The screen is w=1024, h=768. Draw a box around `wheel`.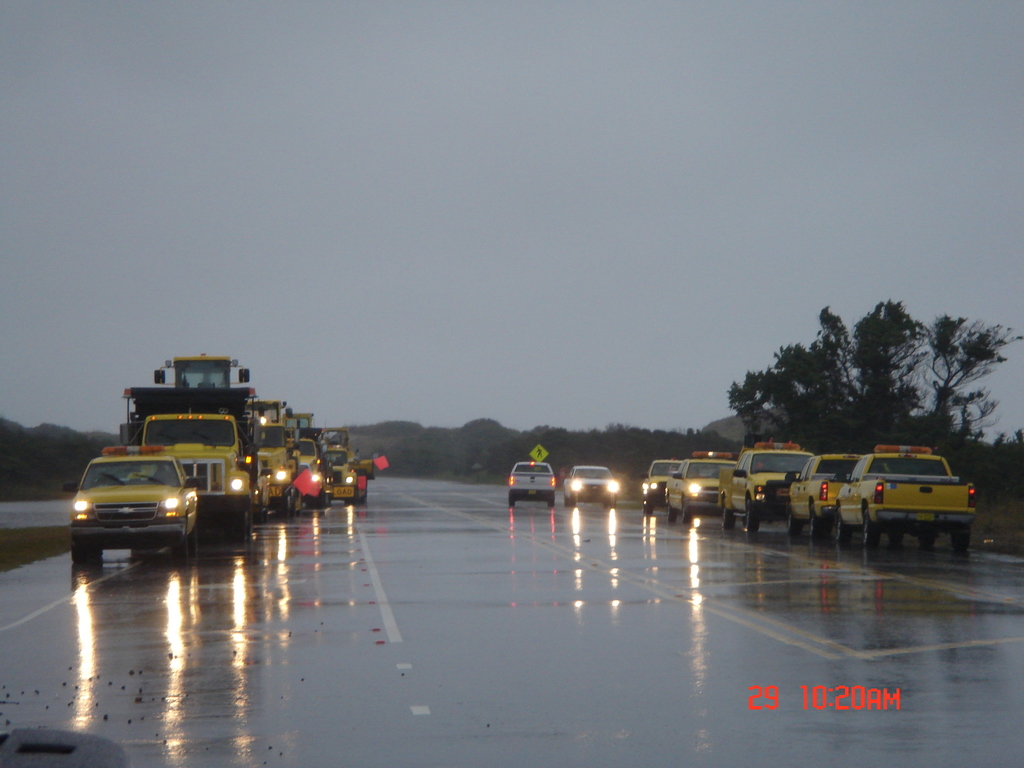
x1=169 y1=546 x2=186 y2=561.
